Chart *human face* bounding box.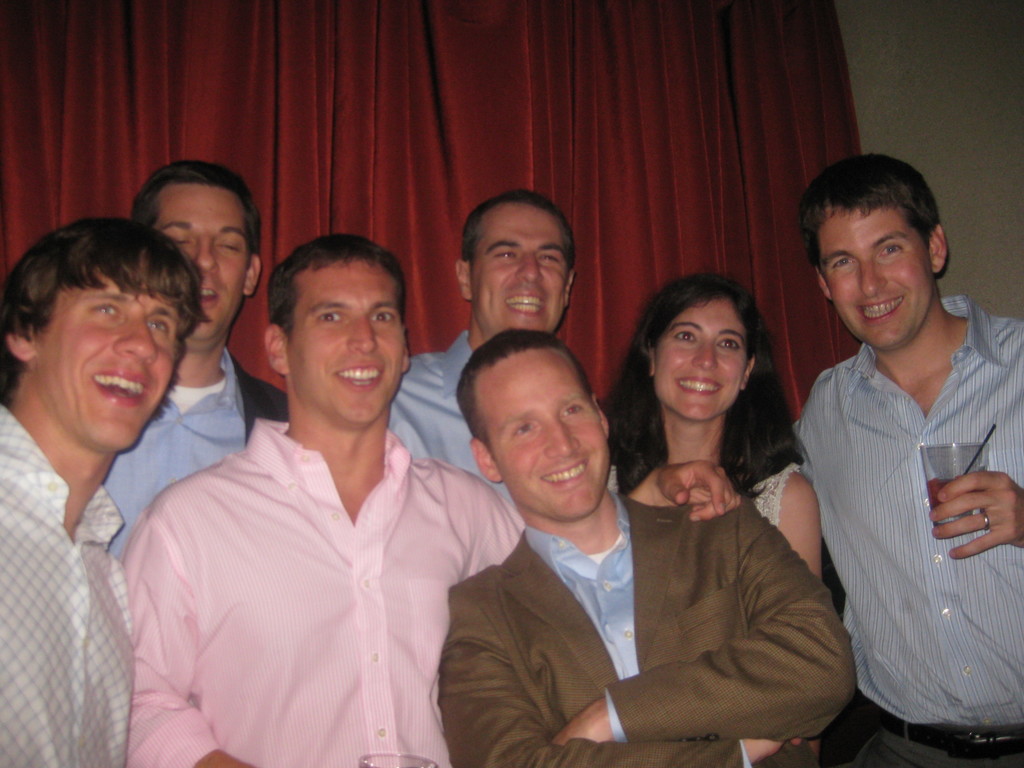
Charted: 486, 351, 615, 520.
